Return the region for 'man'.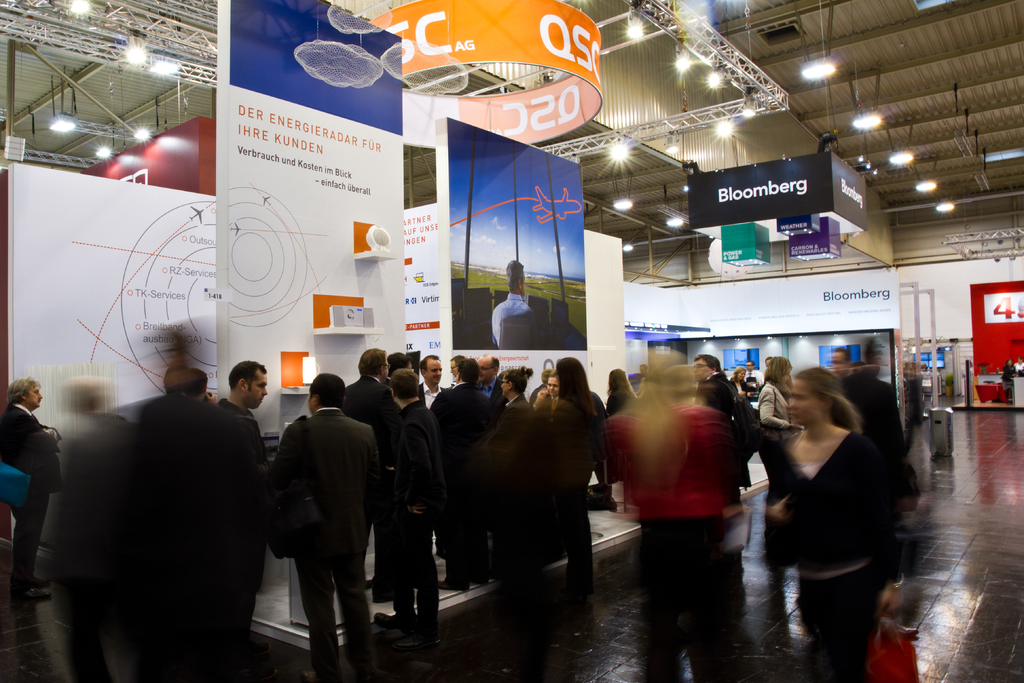
x1=842 y1=343 x2=921 y2=591.
